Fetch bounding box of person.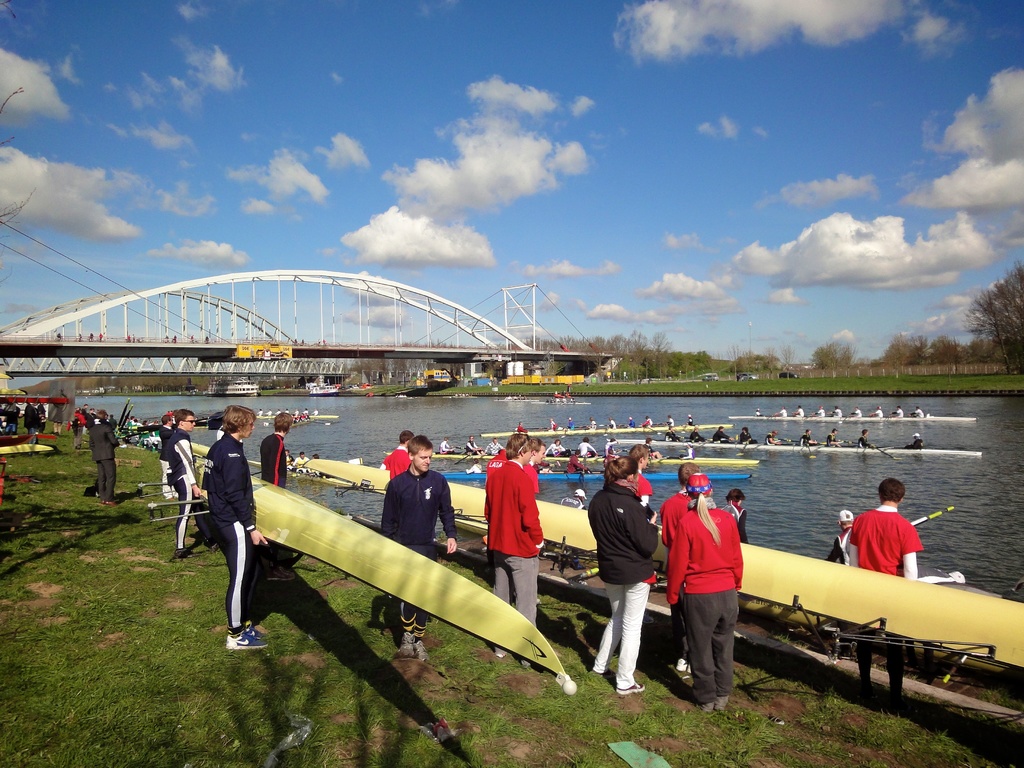
Bbox: x1=382 y1=435 x2=457 y2=660.
